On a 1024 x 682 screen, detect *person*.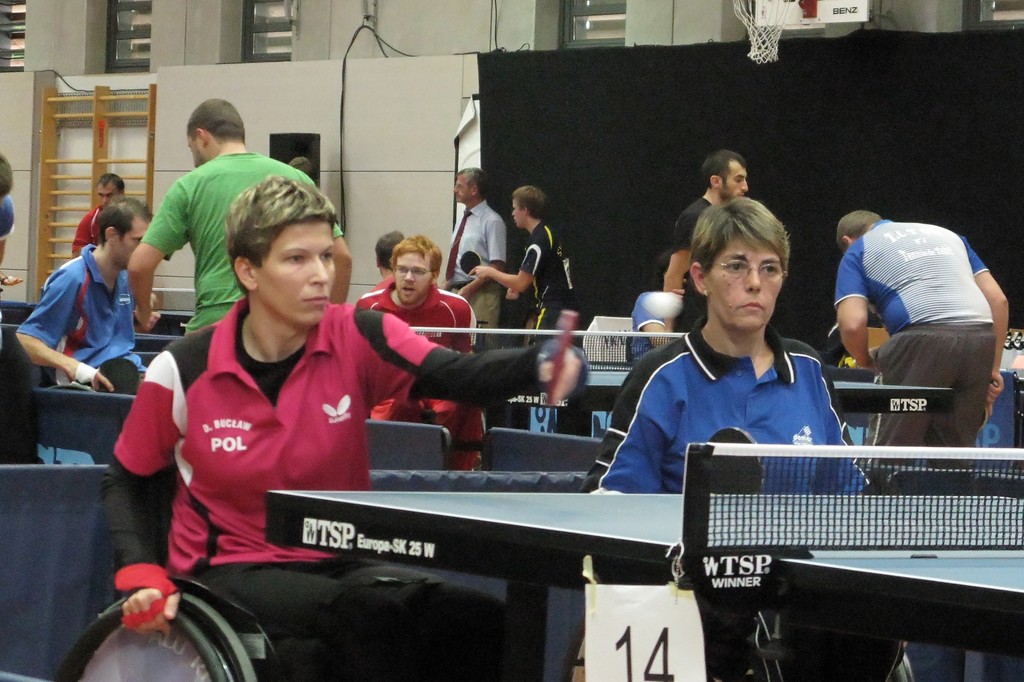
{"left": 447, "top": 175, "right": 506, "bottom": 316}.
